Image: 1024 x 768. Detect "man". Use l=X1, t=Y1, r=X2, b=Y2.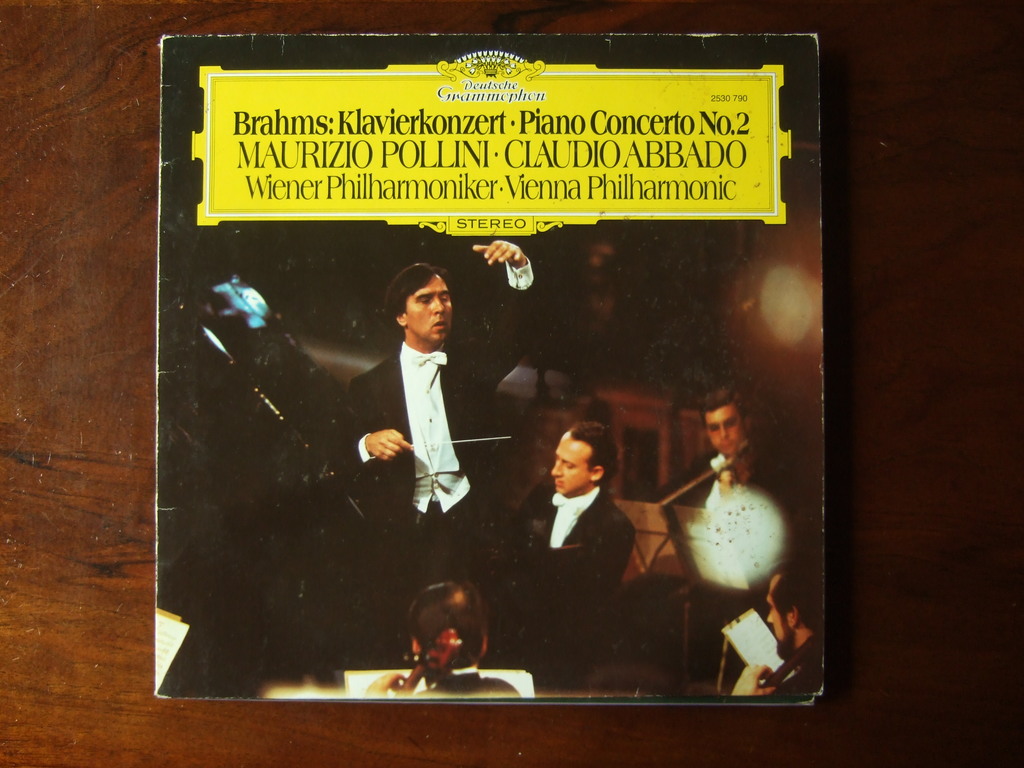
l=321, t=236, r=545, b=576.
